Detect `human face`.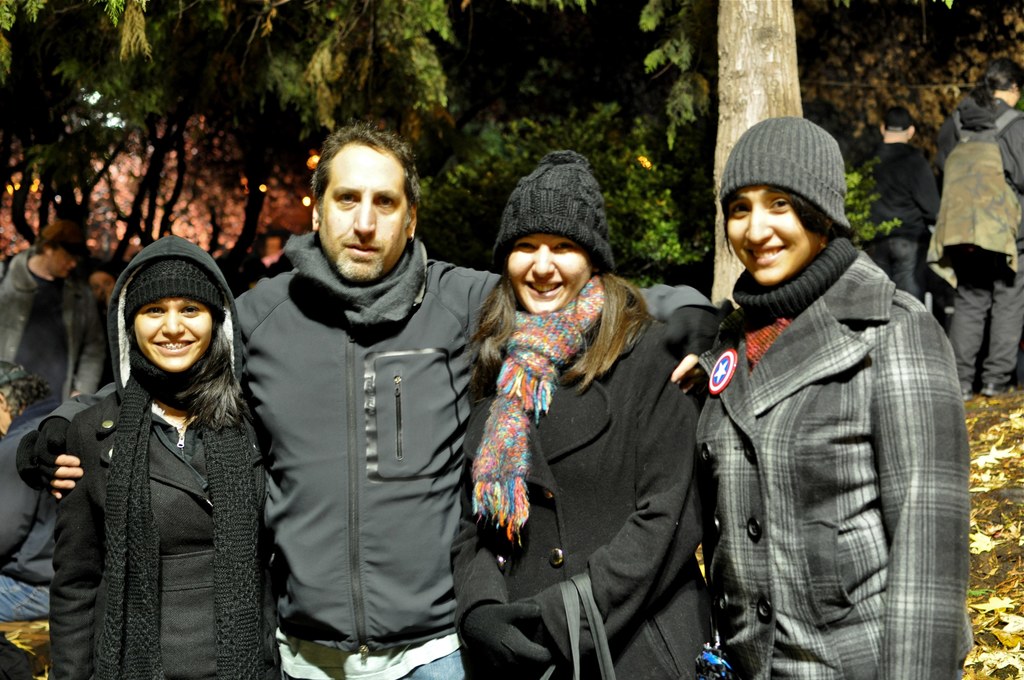
Detected at box(508, 234, 595, 314).
